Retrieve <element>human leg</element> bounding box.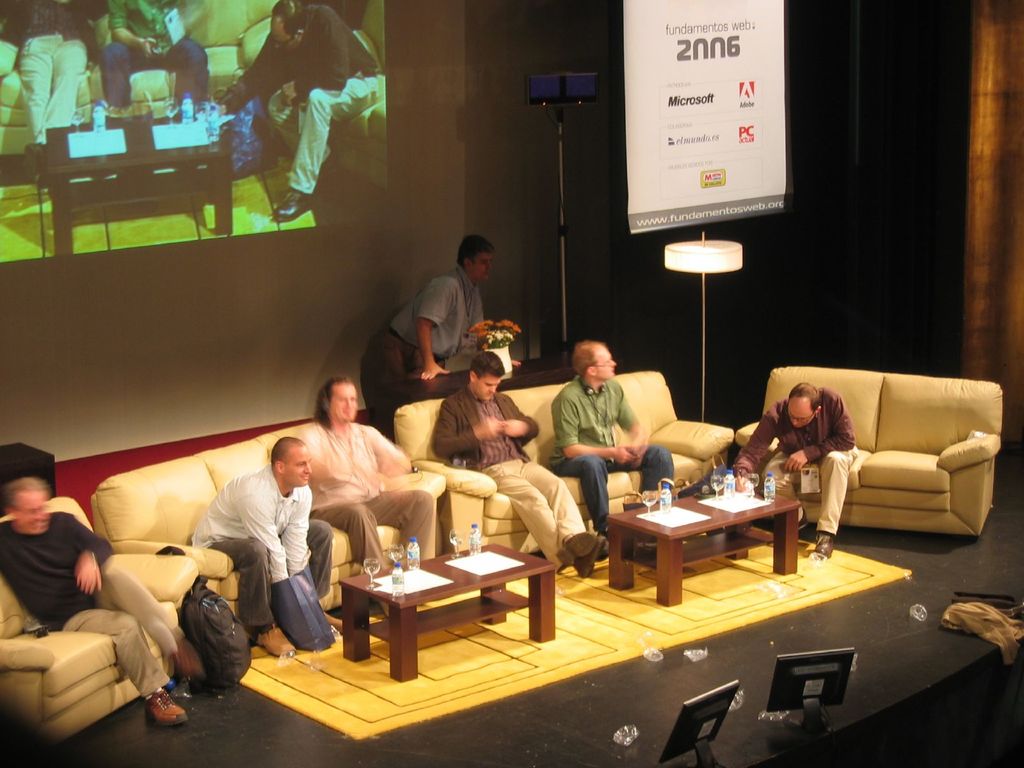
Bounding box: x1=374 y1=490 x2=431 y2=564.
